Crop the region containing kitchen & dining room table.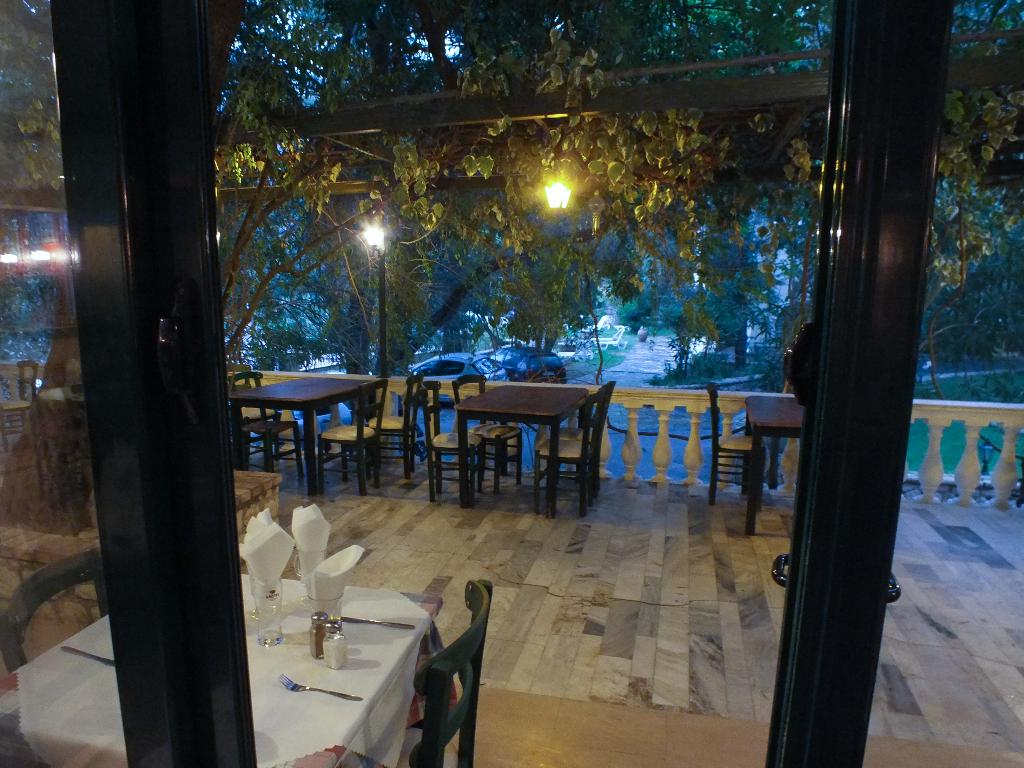
Crop region: [415,369,620,505].
